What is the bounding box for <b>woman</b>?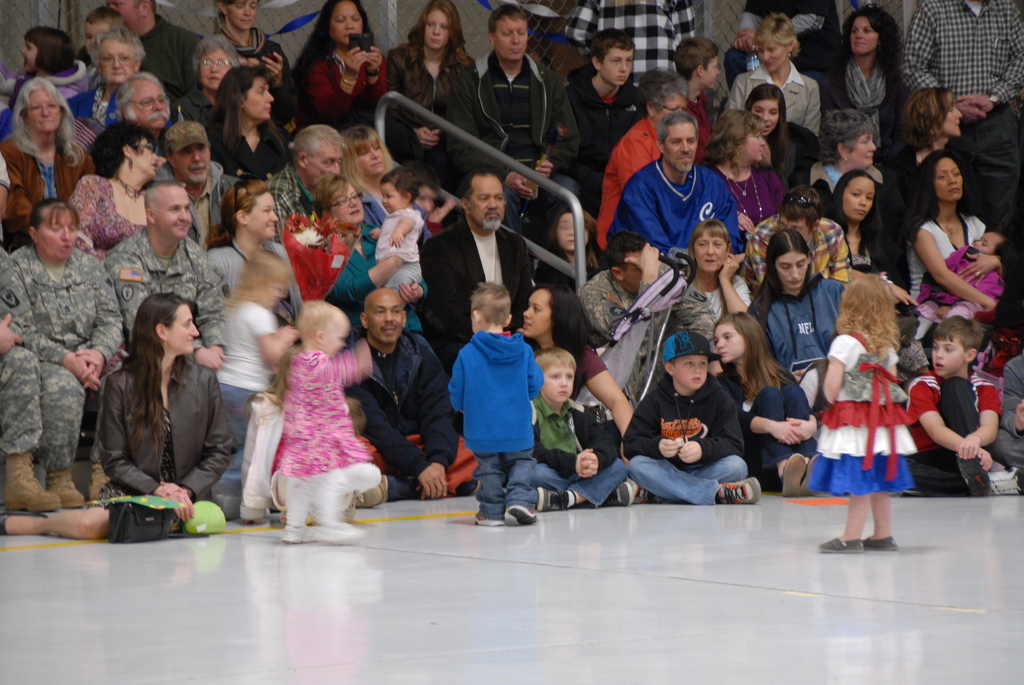
{"x1": 819, "y1": 8, "x2": 916, "y2": 200}.
